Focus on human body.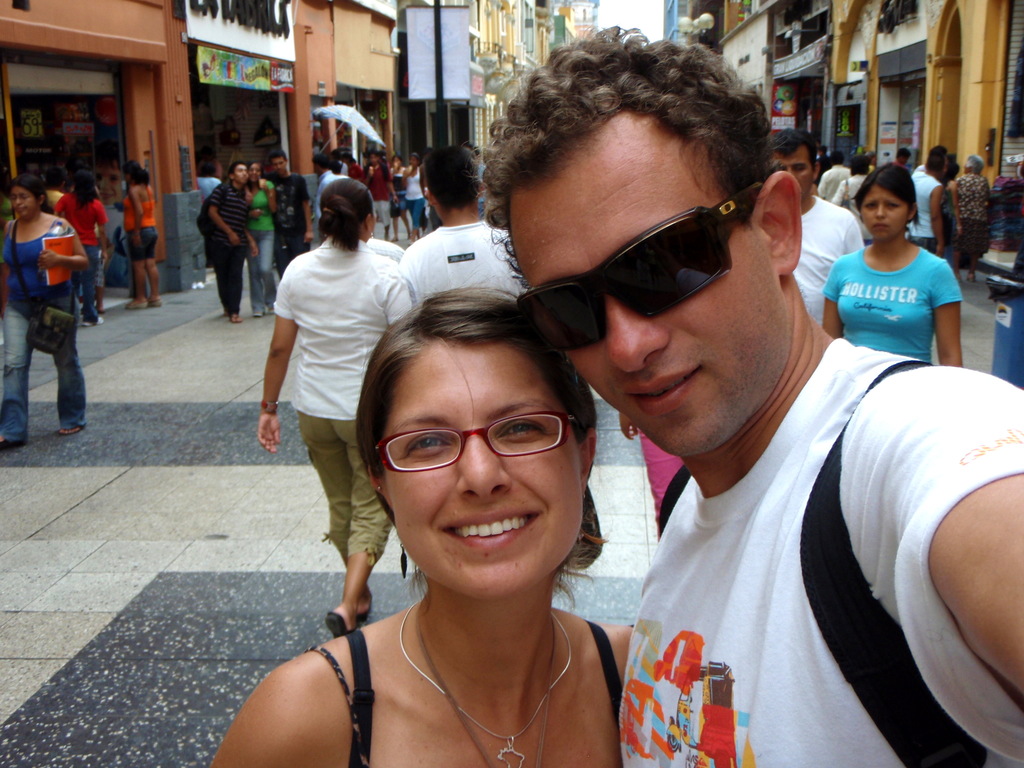
Focused at bbox(618, 333, 1023, 767).
